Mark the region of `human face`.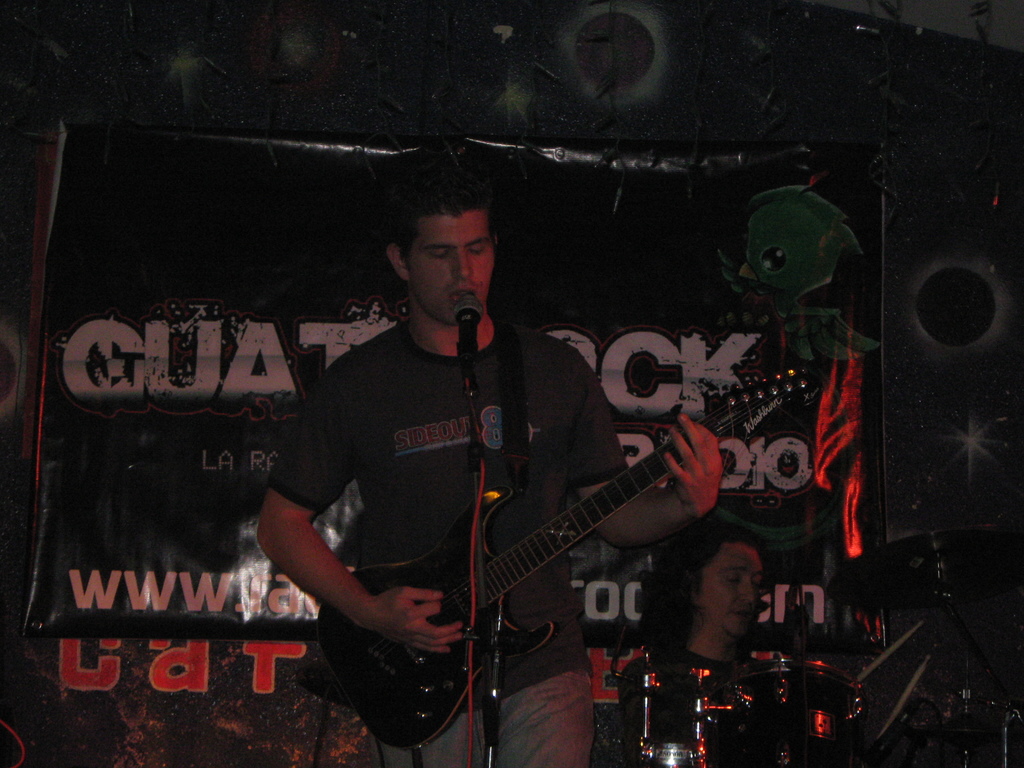
Region: pyautogui.locateOnScreen(703, 545, 762, 639).
